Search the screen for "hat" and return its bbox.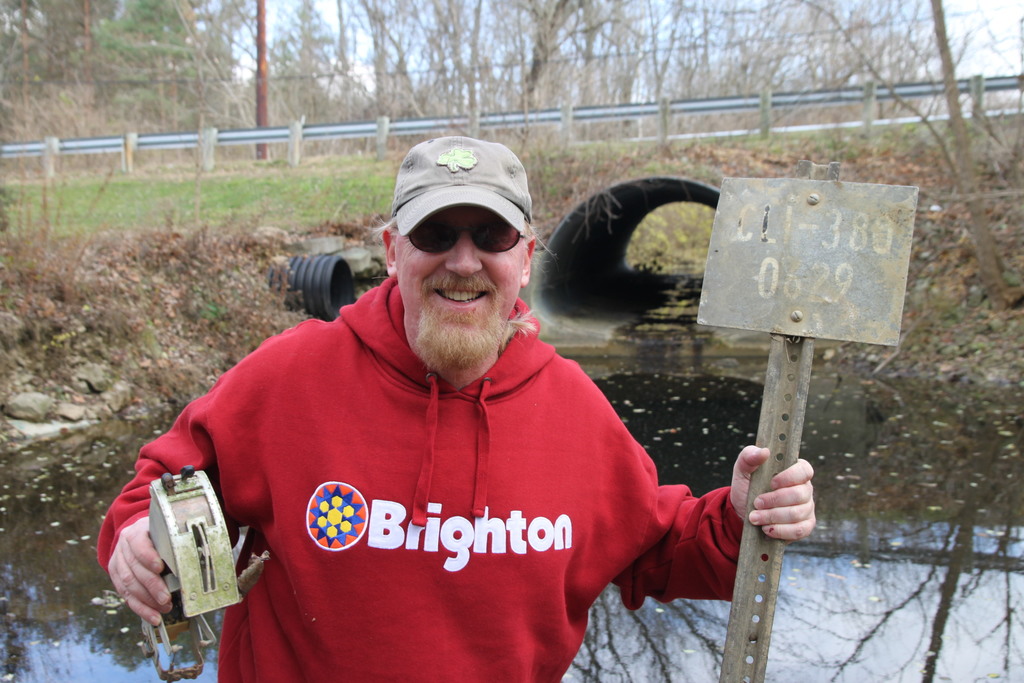
Found: (left=390, top=132, right=532, bottom=233).
